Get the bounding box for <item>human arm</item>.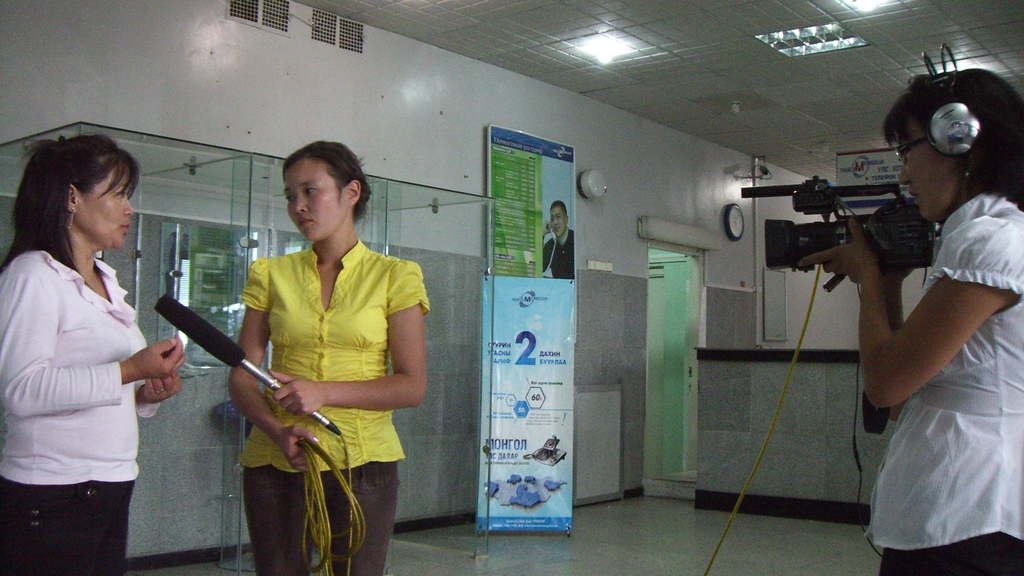
<box>129,337,179,418</box>.
